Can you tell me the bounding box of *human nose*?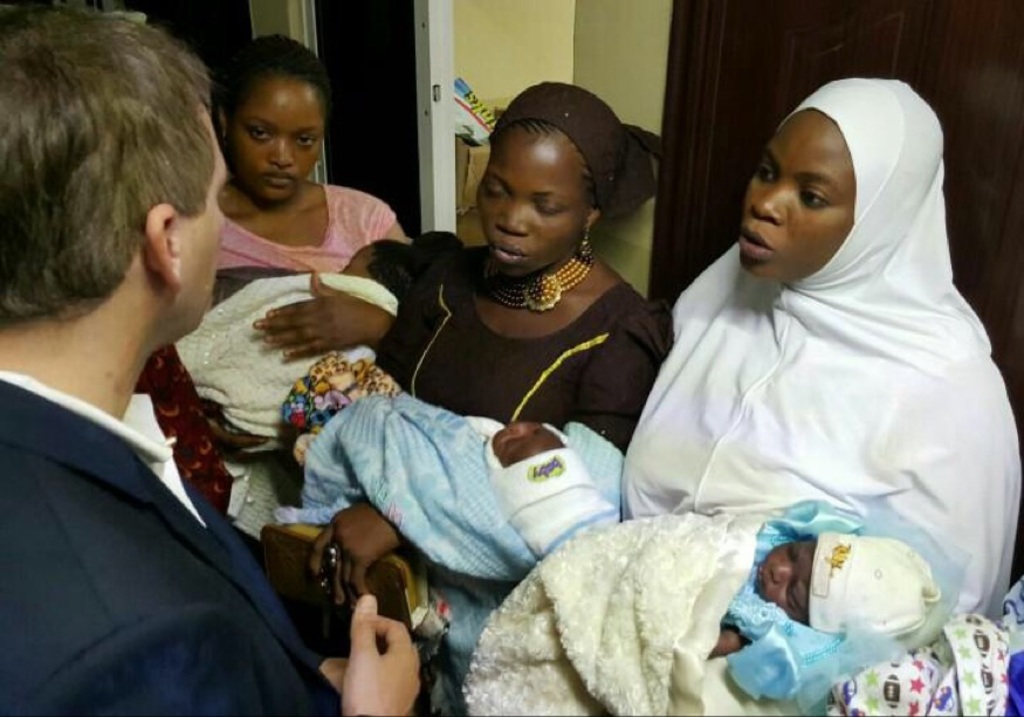
263:131:298:167.
